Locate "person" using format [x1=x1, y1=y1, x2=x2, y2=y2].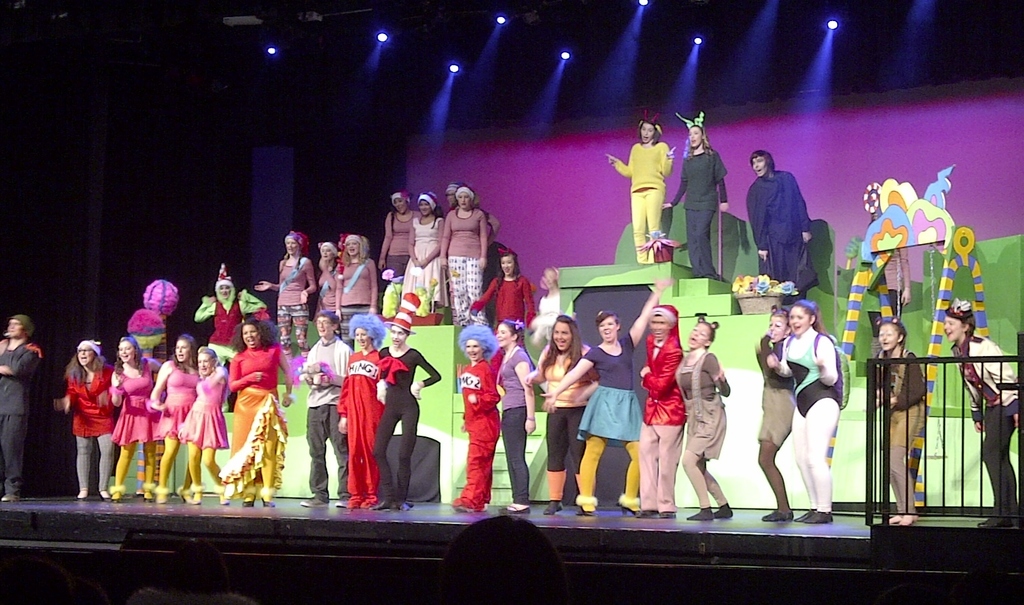
[x1=663, y1=125, x2=736, y2=280].
